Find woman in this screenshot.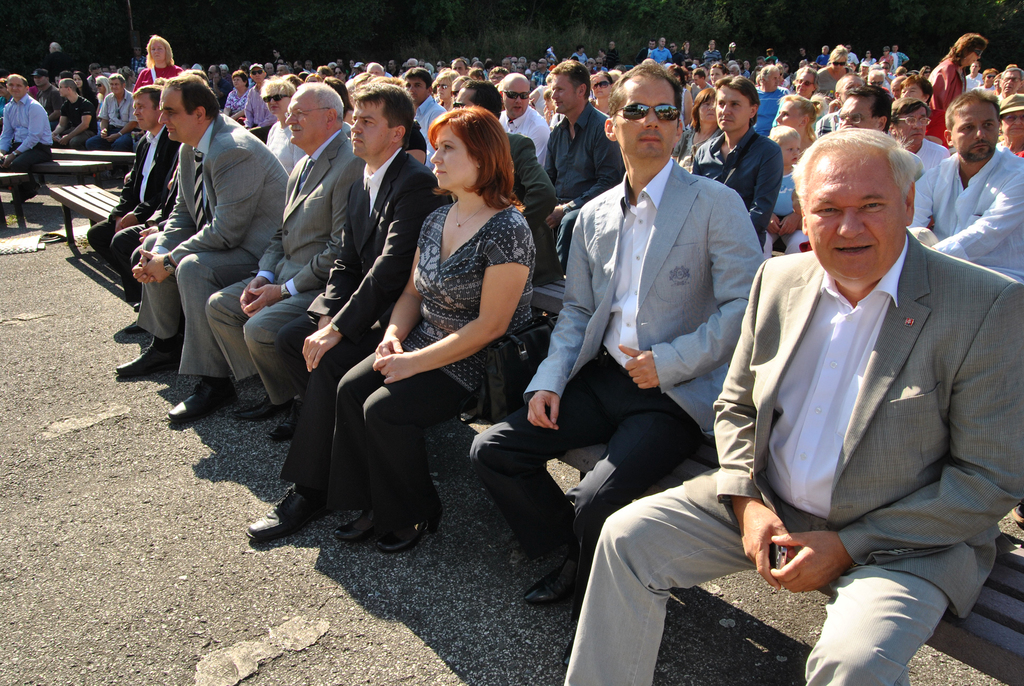
The bounding box for woman is 333 61 348 80.
